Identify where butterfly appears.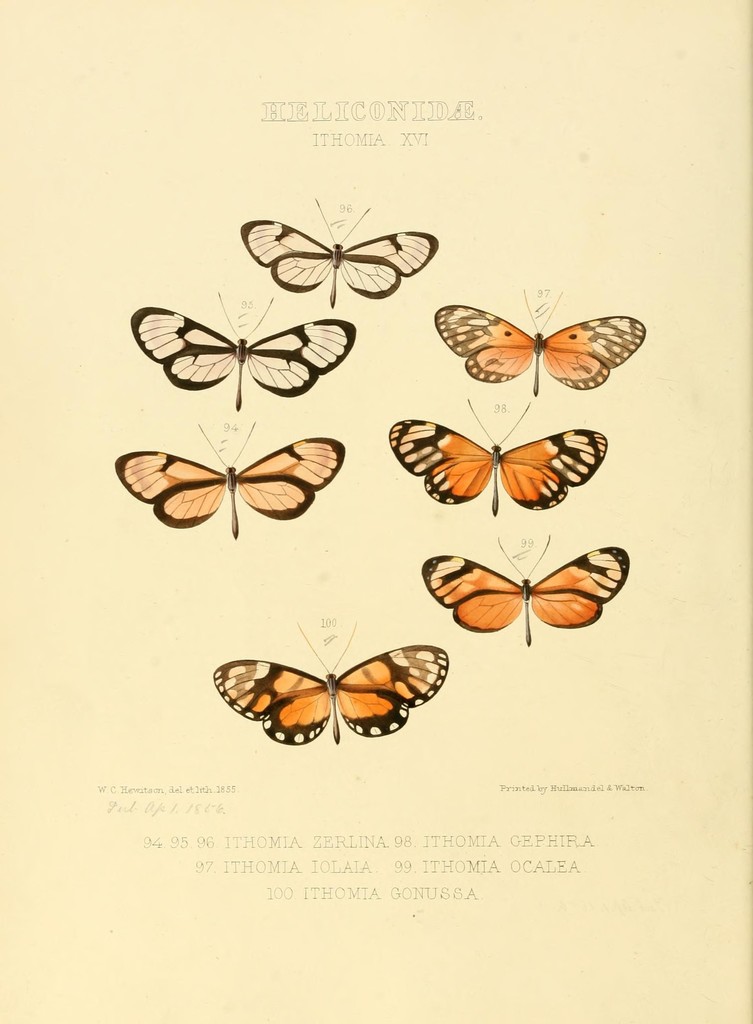
Appears at (433,288,650,402).
